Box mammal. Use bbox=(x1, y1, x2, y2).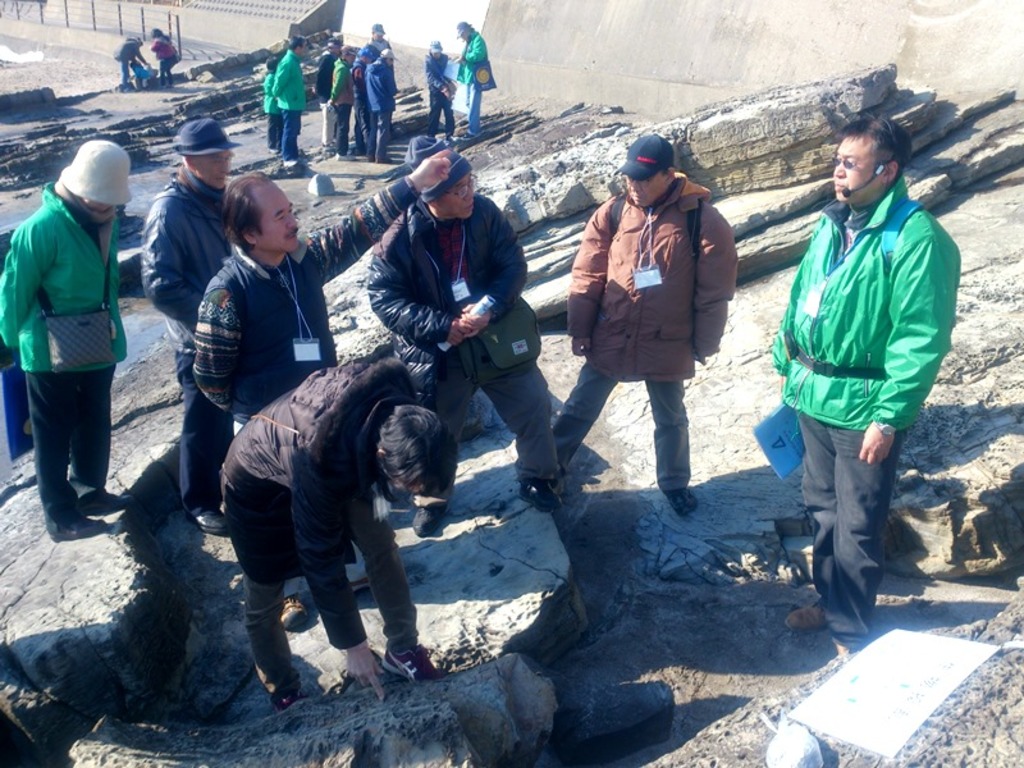
bbox=(147, 32, 182, 90).
